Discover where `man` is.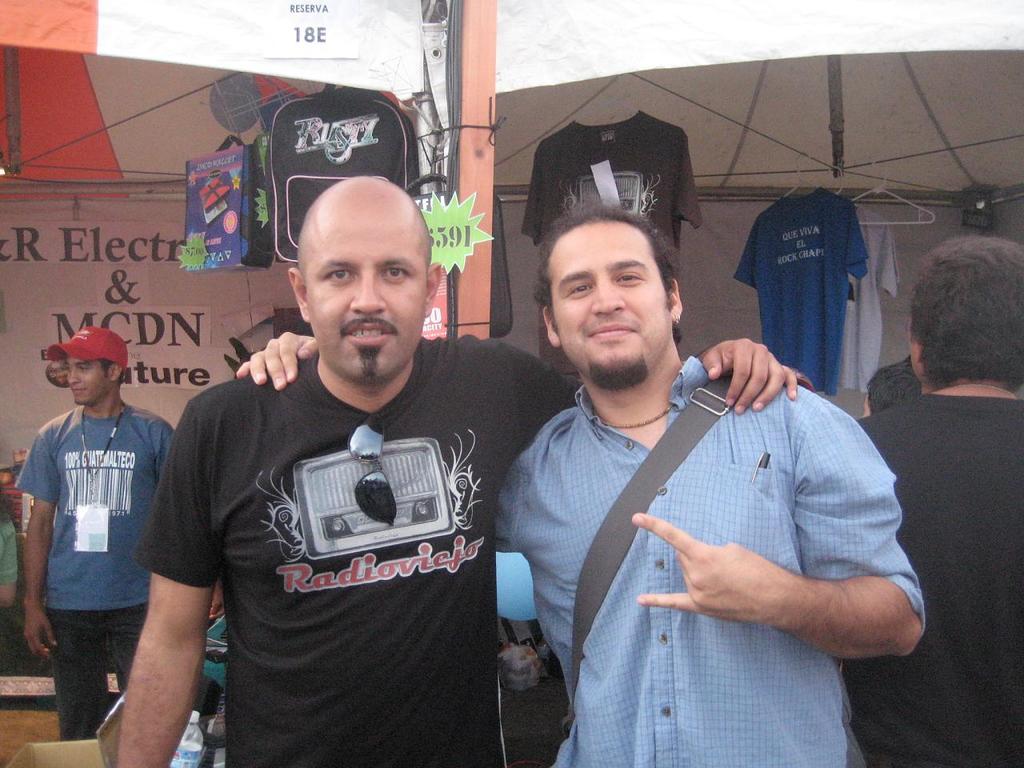
Discovered at locate(10, 287, 205, 757).
